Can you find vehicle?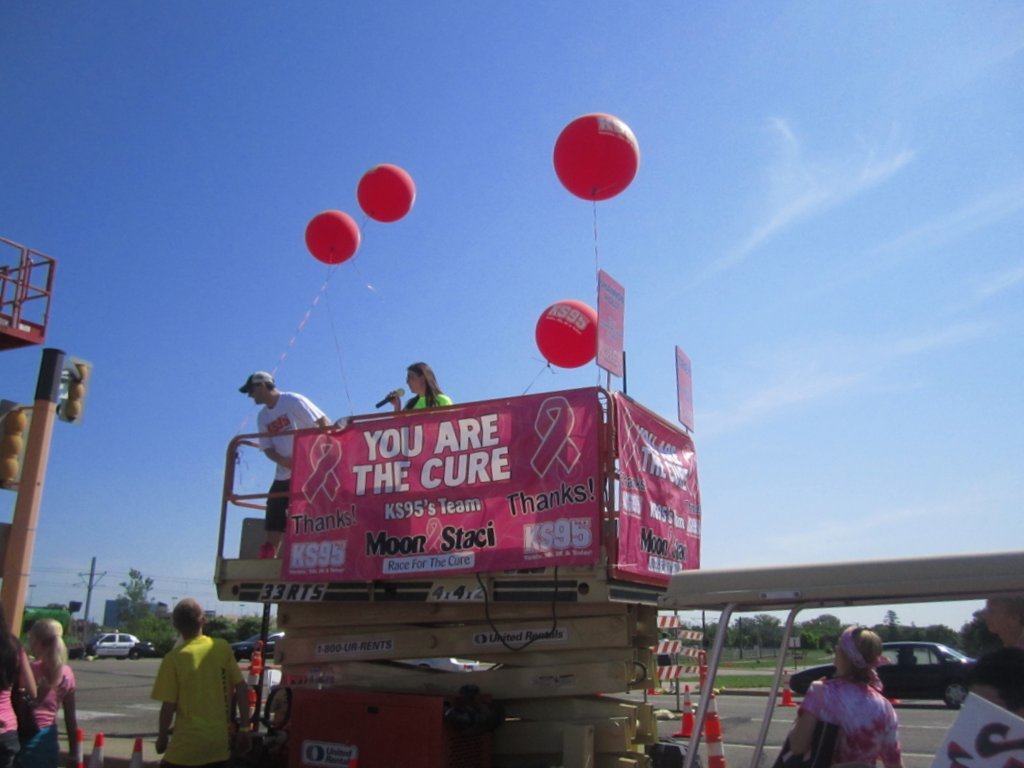
Yes, bounding box: box=[86, 626, 142, 659].
